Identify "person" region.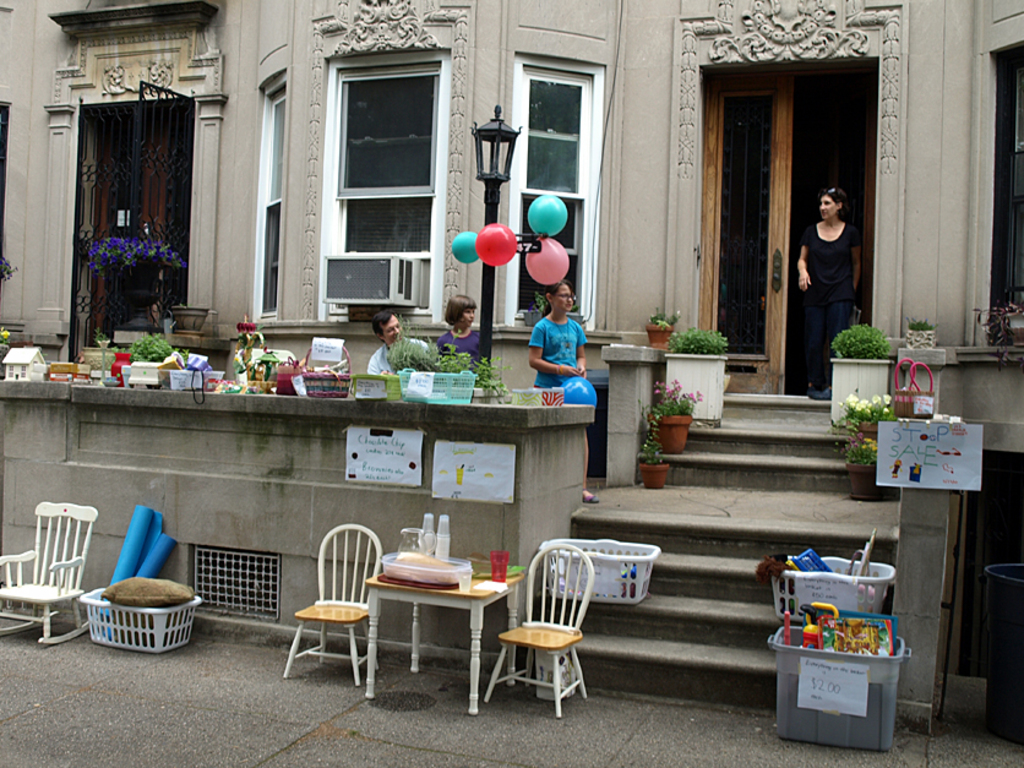
Region: (435, 290, 485, 366).
